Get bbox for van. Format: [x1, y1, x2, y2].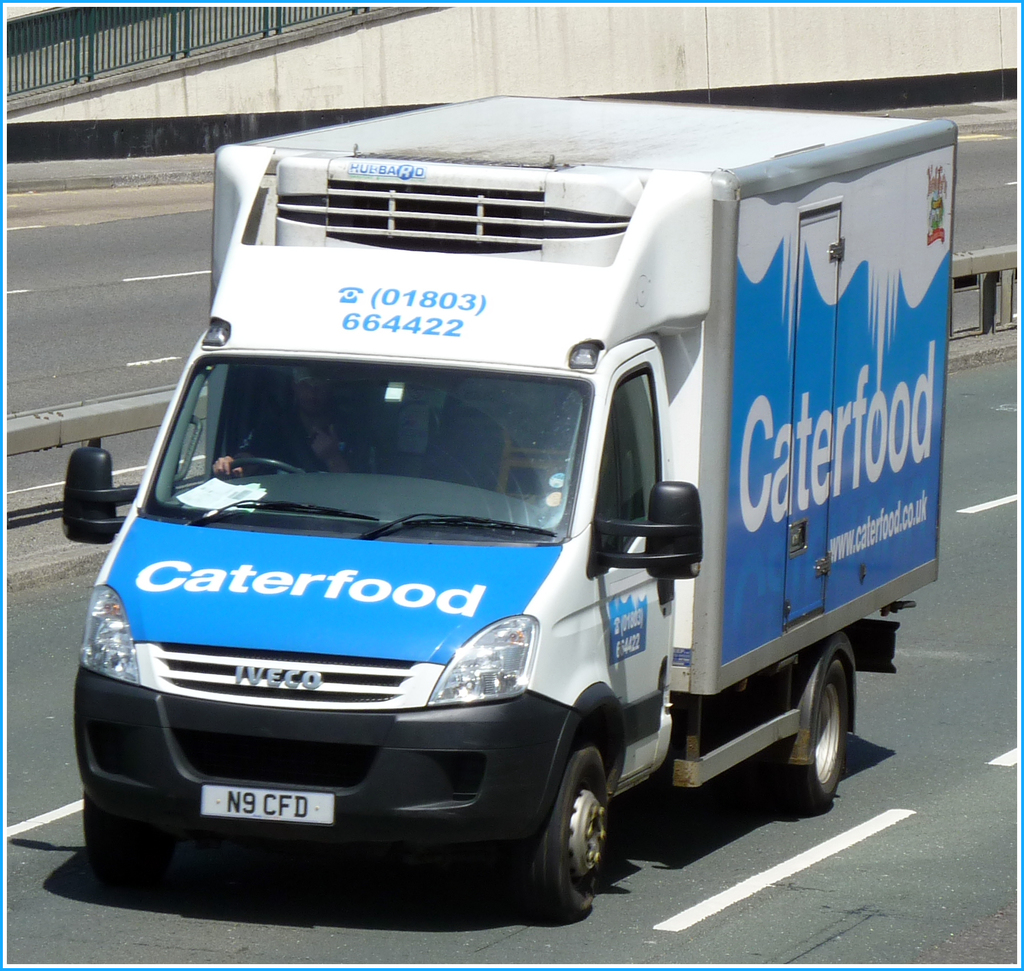
[60, 90, 961, 919].
